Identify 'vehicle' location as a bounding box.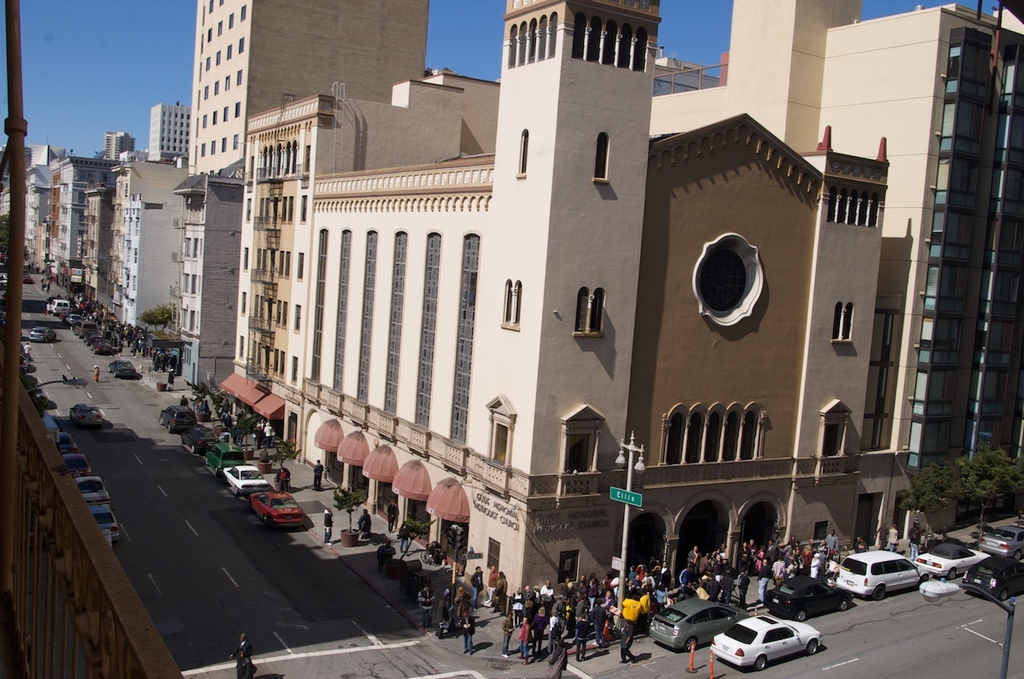
(x1=974, y1=524, x2=1023, y2=558).
